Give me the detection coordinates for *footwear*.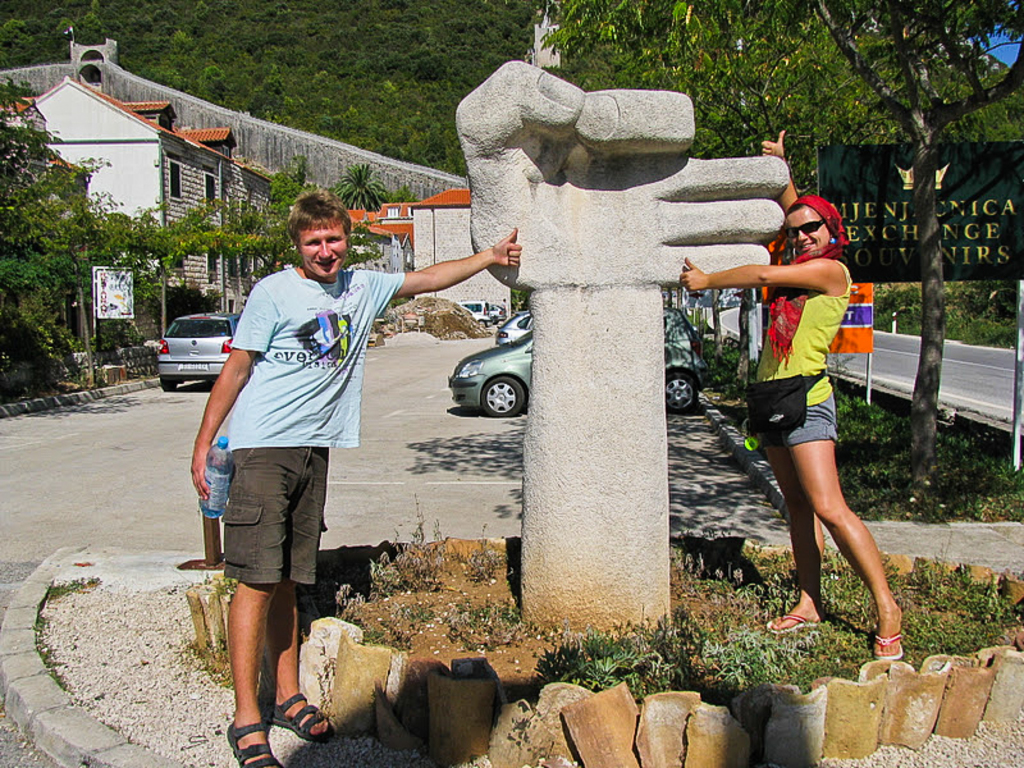
{"left": 758, "top": 608, "right": 841, "bottom": 632}.
